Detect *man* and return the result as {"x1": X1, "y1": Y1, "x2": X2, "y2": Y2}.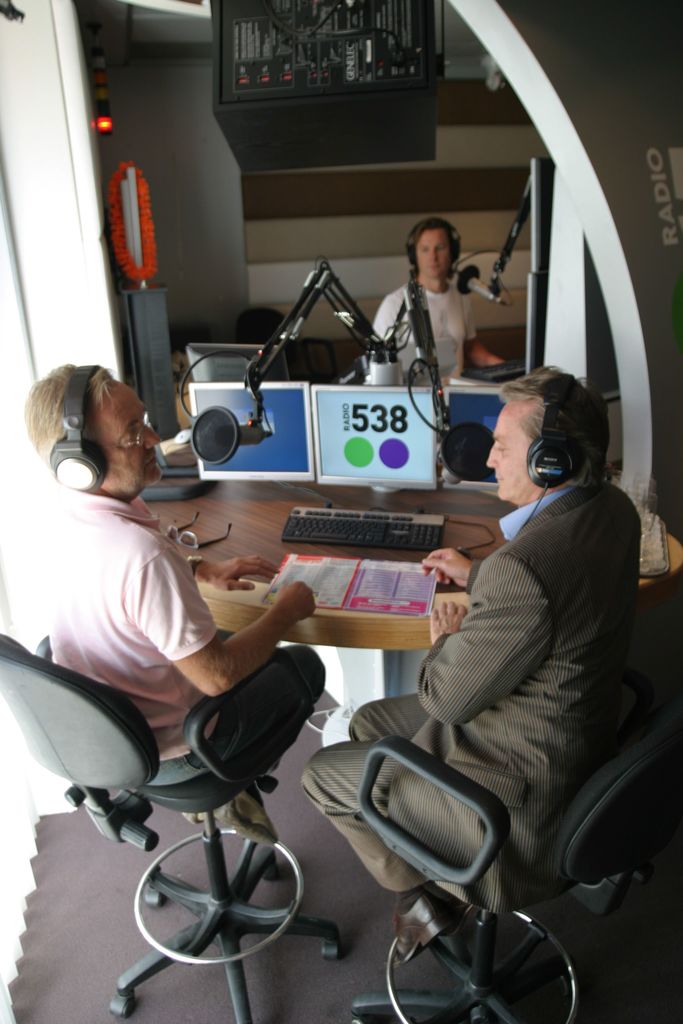
{"x1": 358, "y1": 353, "x2": 666, "y2": 1003}.
